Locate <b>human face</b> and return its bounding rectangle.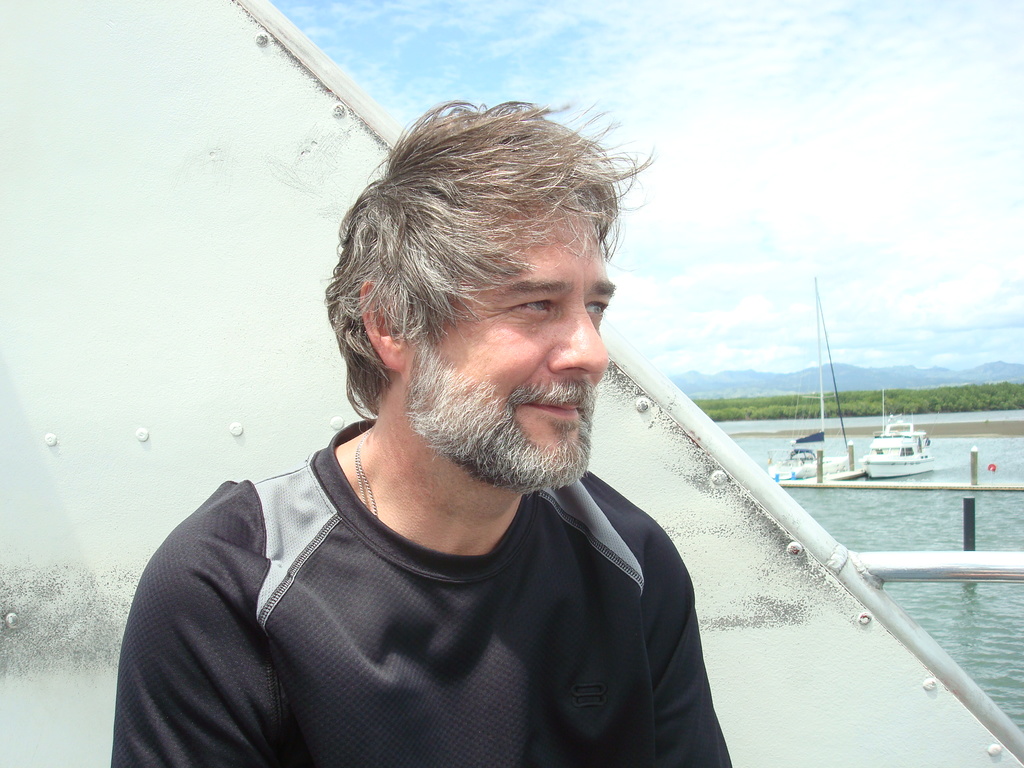
locate(406, 183, 614, 488).
